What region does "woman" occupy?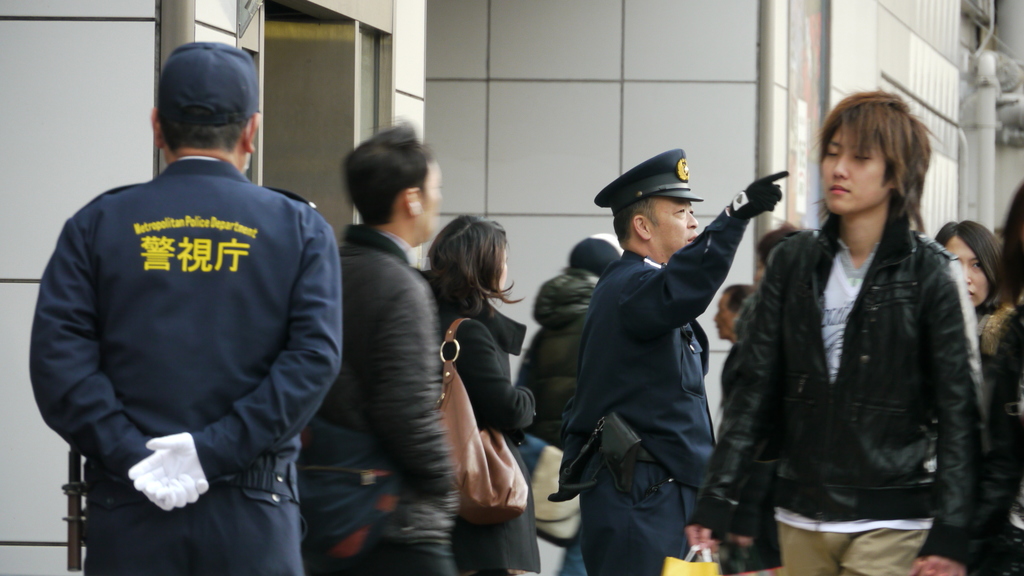
407/183/541/564.
